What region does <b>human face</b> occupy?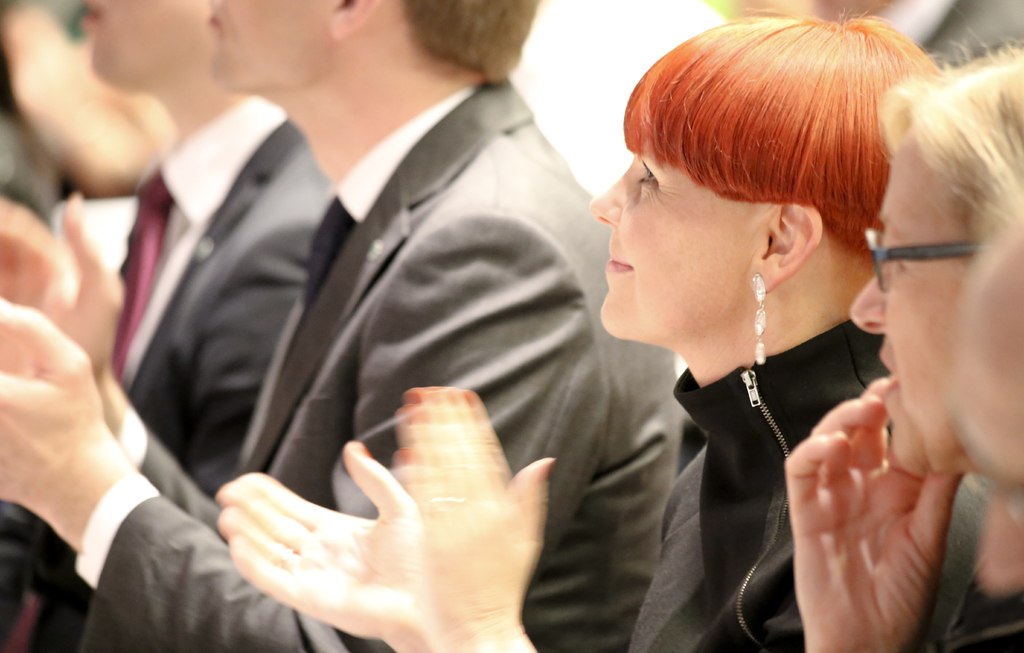
detection(79, 0, 204, 90).
